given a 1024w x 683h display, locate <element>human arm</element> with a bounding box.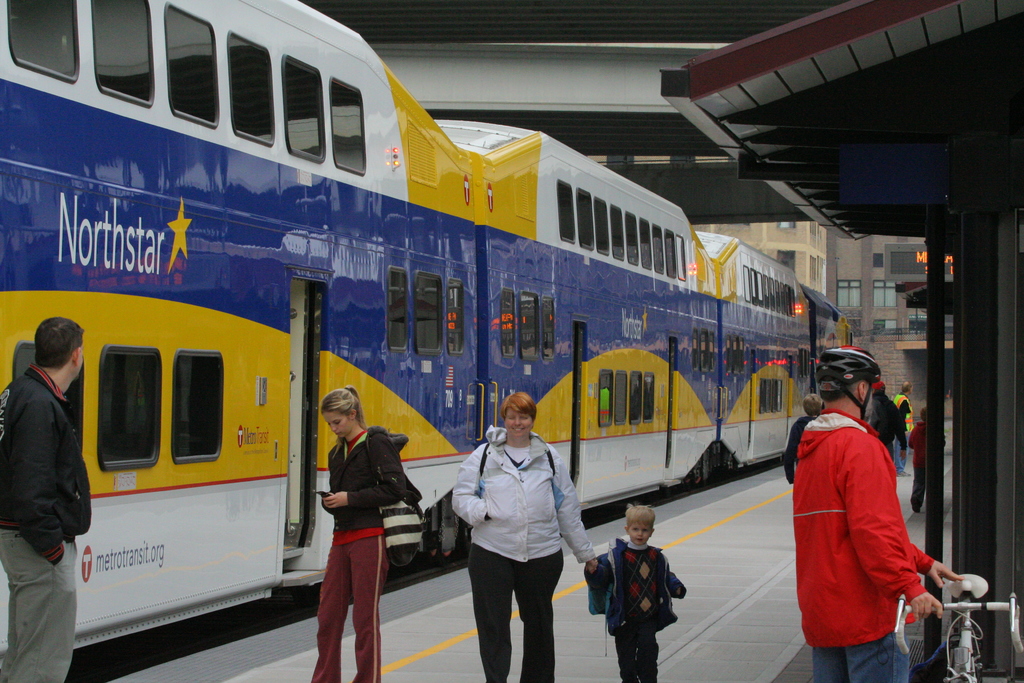
Located: Rect(321, 429, 409, 513).
